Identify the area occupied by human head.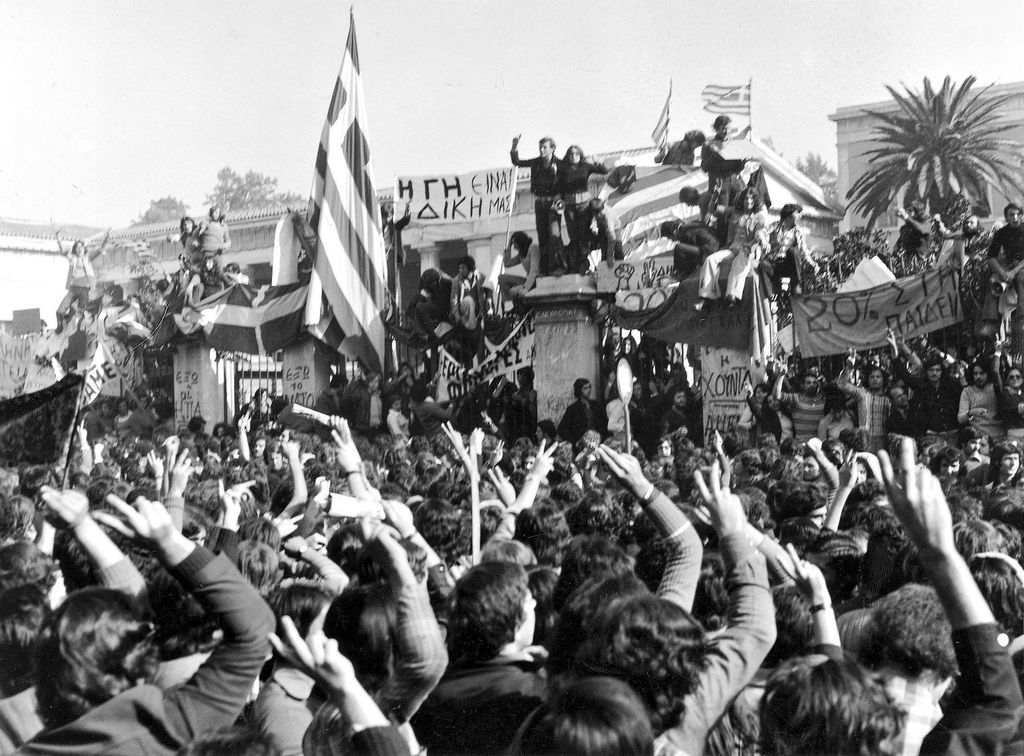
Area: {"left": 682, "top": 126, "right": 707, "bottom": 150}.
